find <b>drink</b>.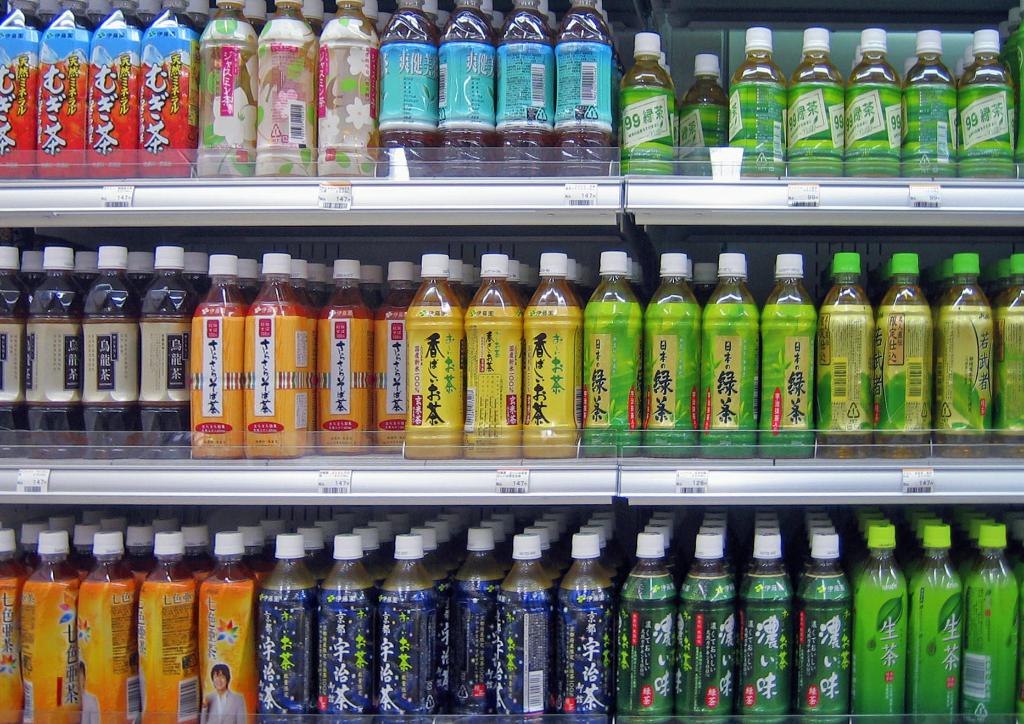
BBox(627, 37, 691, 180).
